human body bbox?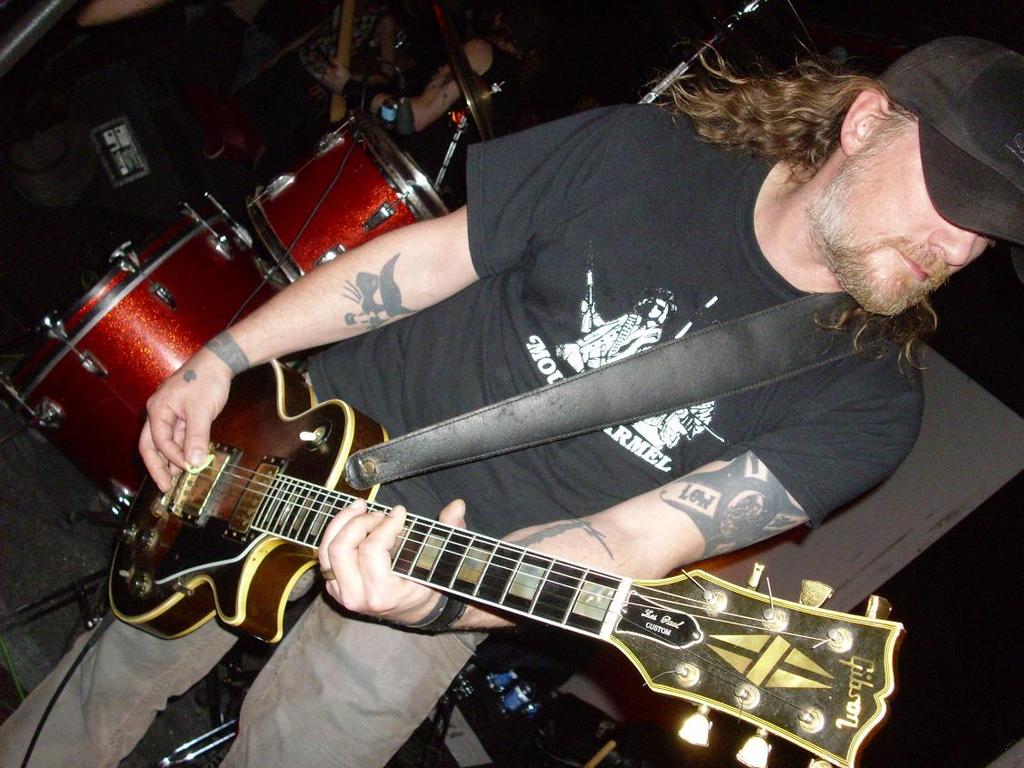
323/35/525/187
